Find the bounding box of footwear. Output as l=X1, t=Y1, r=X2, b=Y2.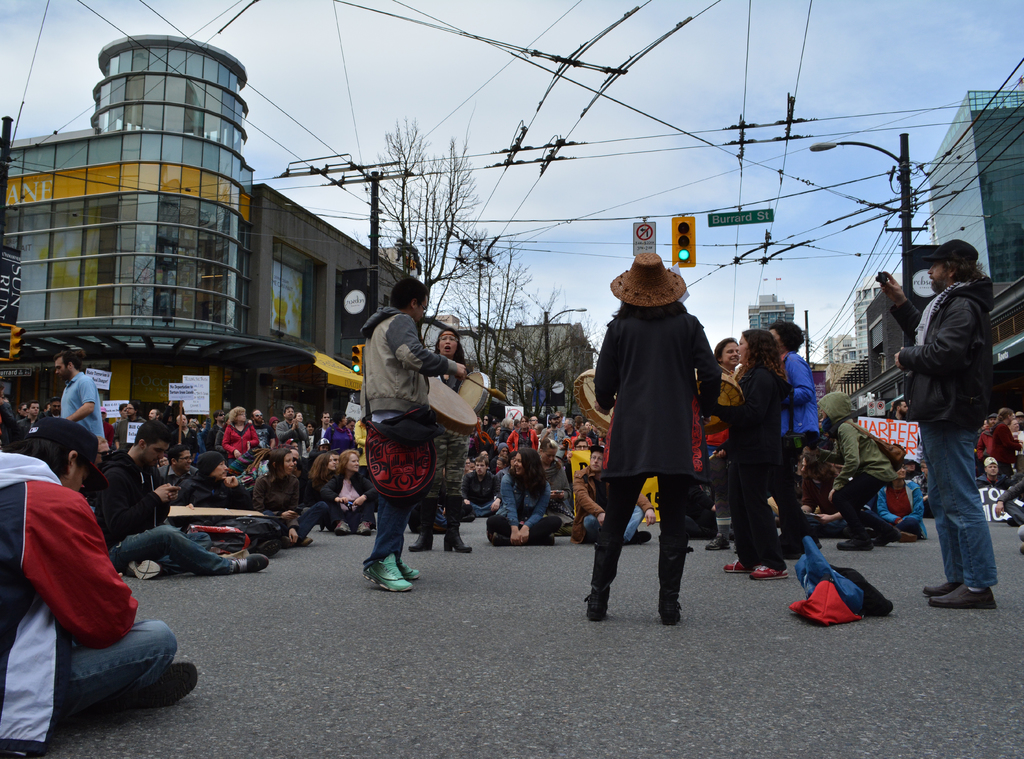
l=706, t=532, r=731, b=552.
